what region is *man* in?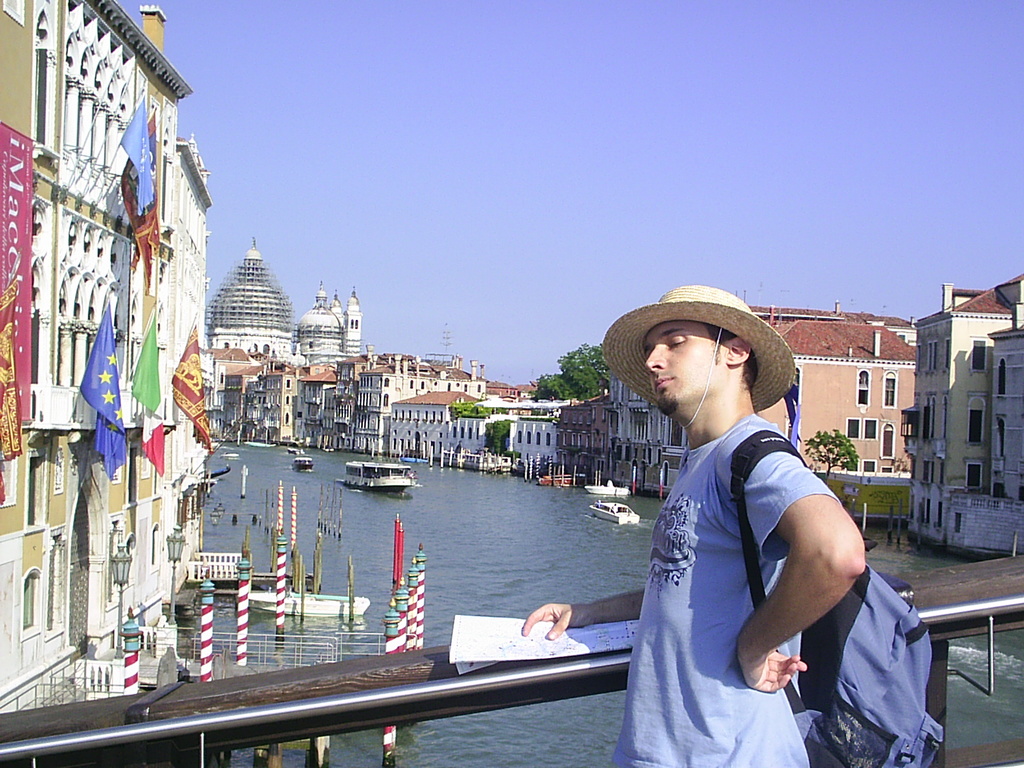
locate(592, 282, 897, 746).
